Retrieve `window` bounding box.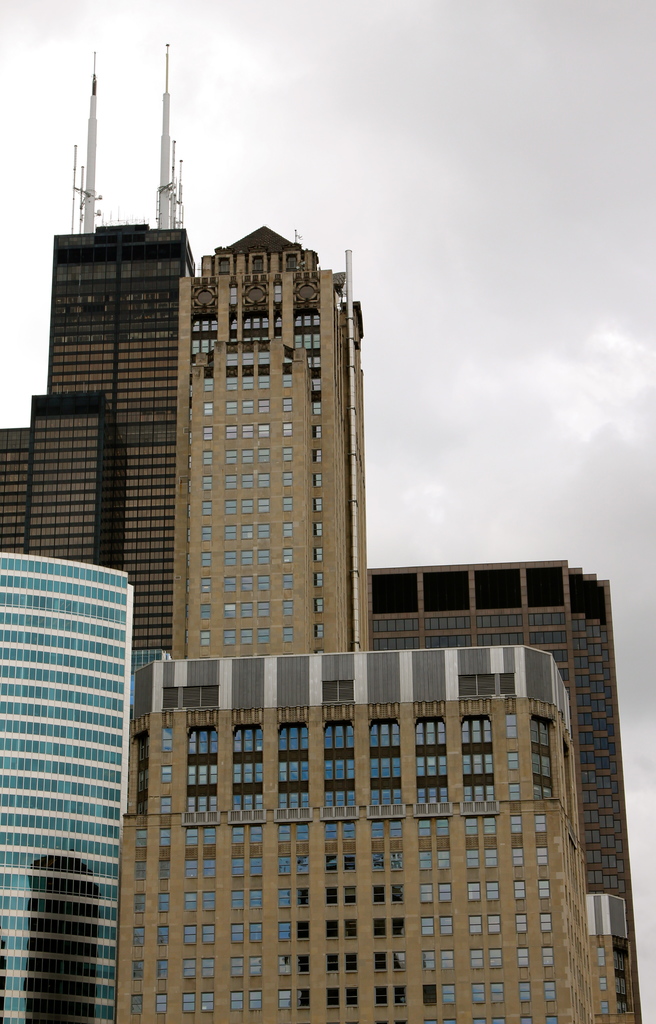
Bounding box: (x1=480, y1=718, x2=491, y2=742).
